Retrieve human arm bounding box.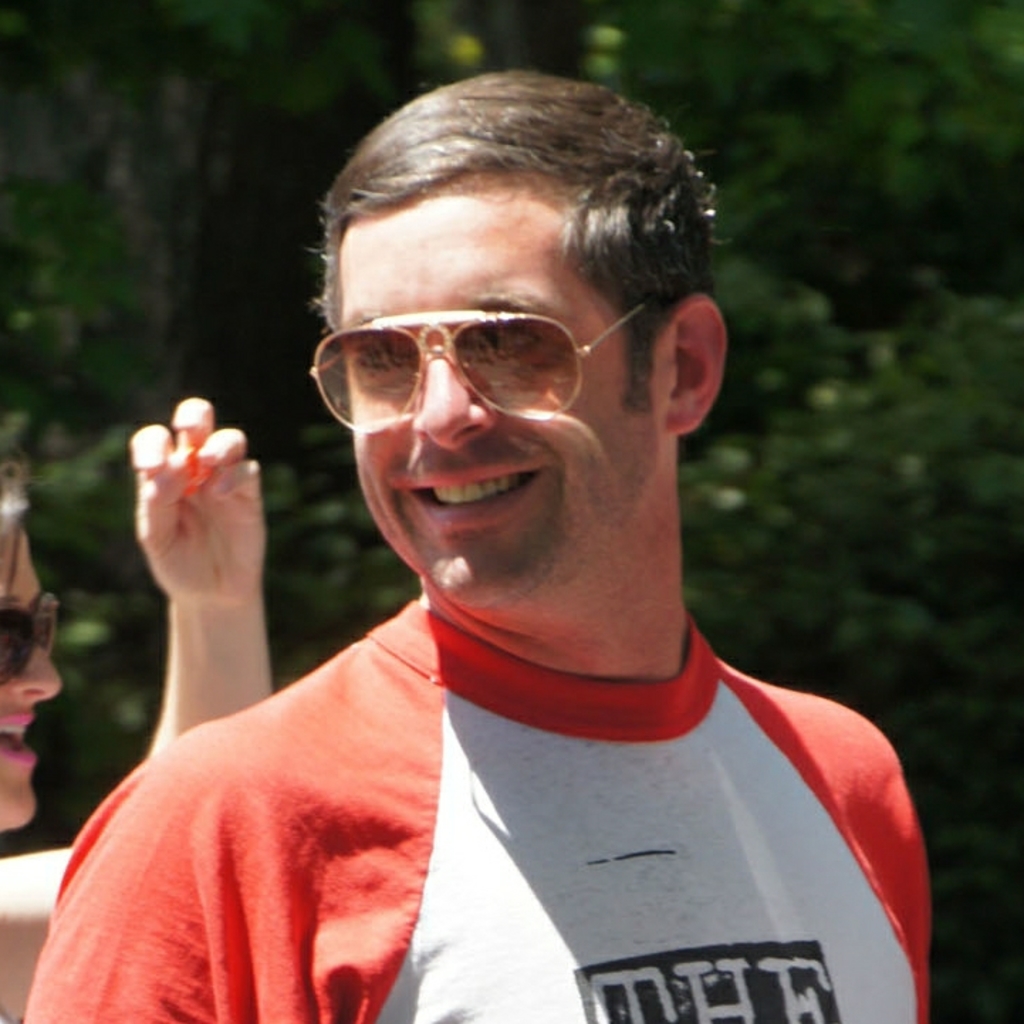
Bounding box: 14/746/227/1023.
